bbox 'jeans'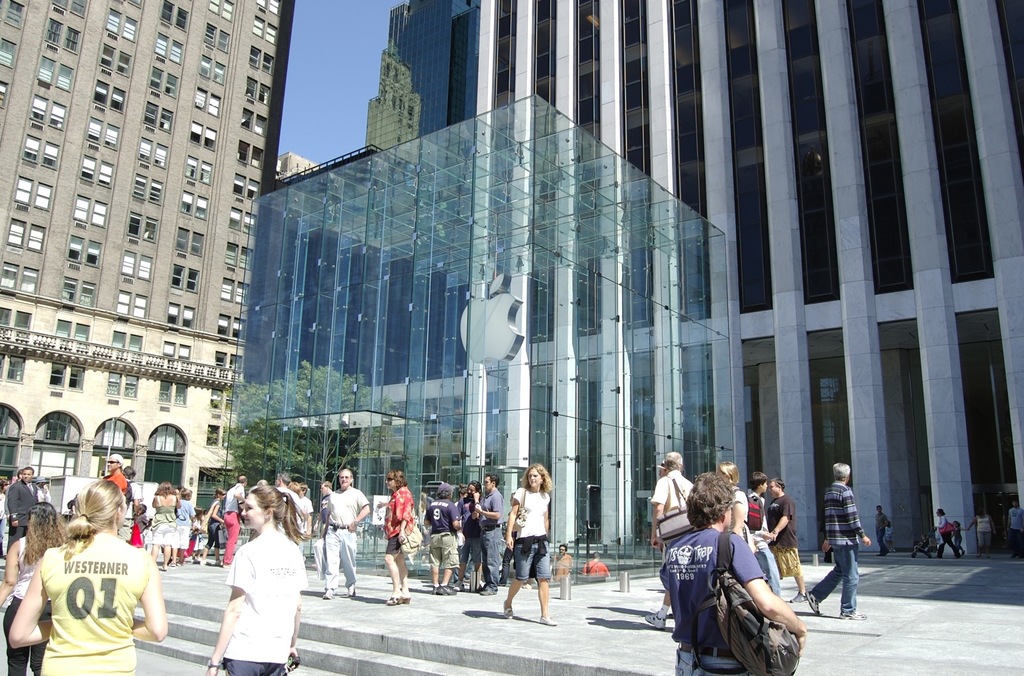
876, 531, 887, 556
